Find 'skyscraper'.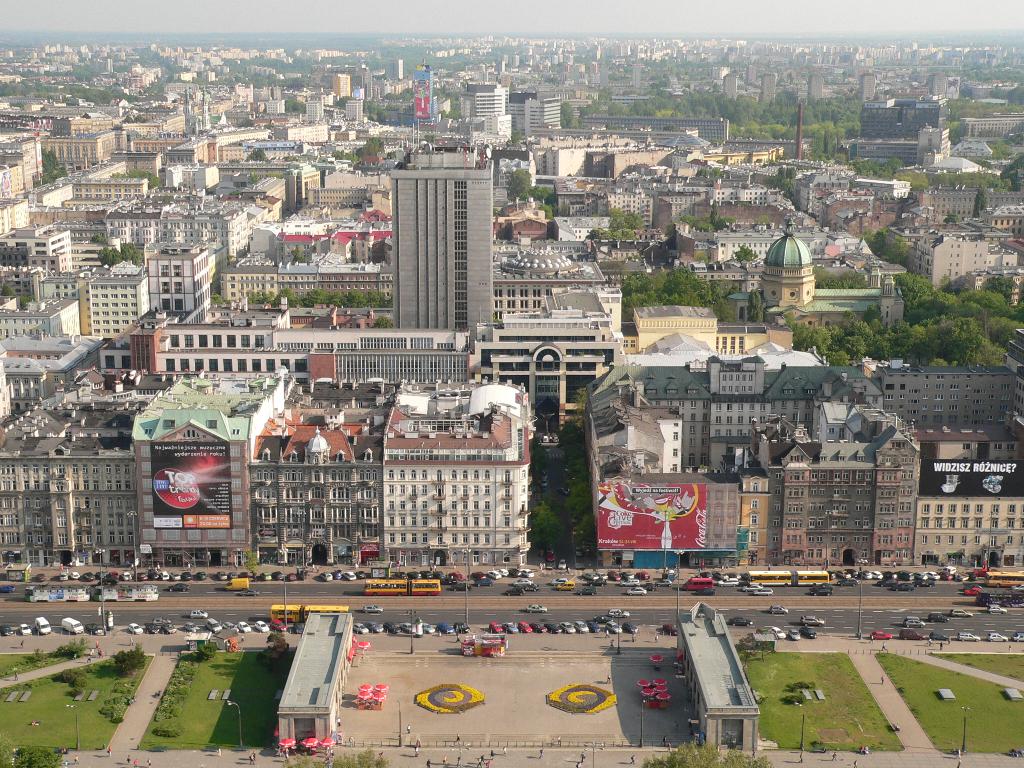
<box>372,132,502,342</box>.
